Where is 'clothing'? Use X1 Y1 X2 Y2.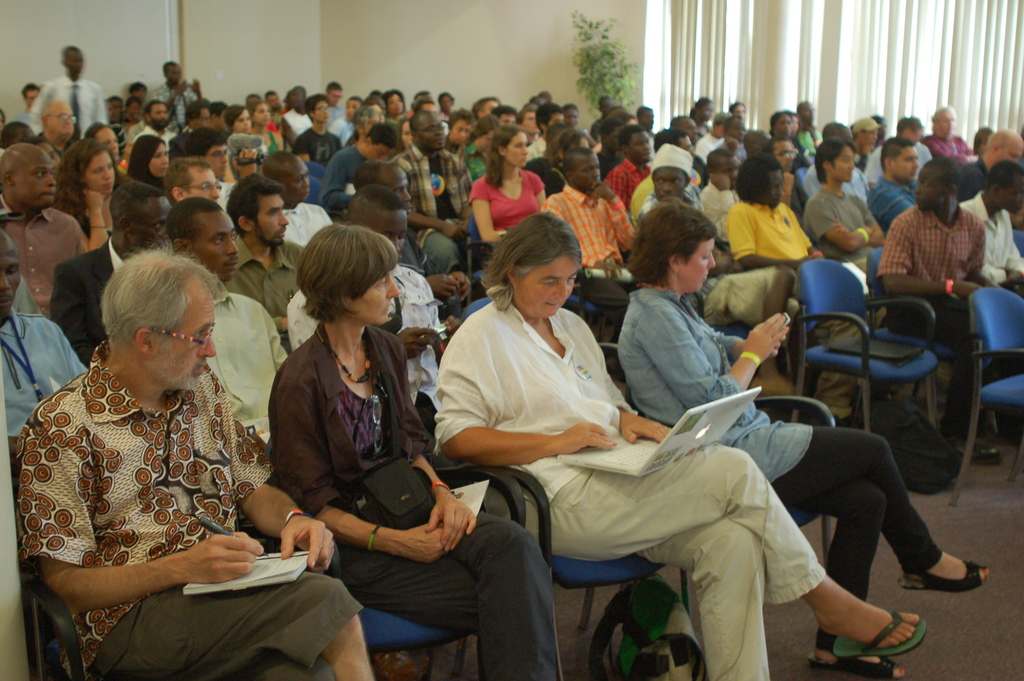
700 174 743 238.
